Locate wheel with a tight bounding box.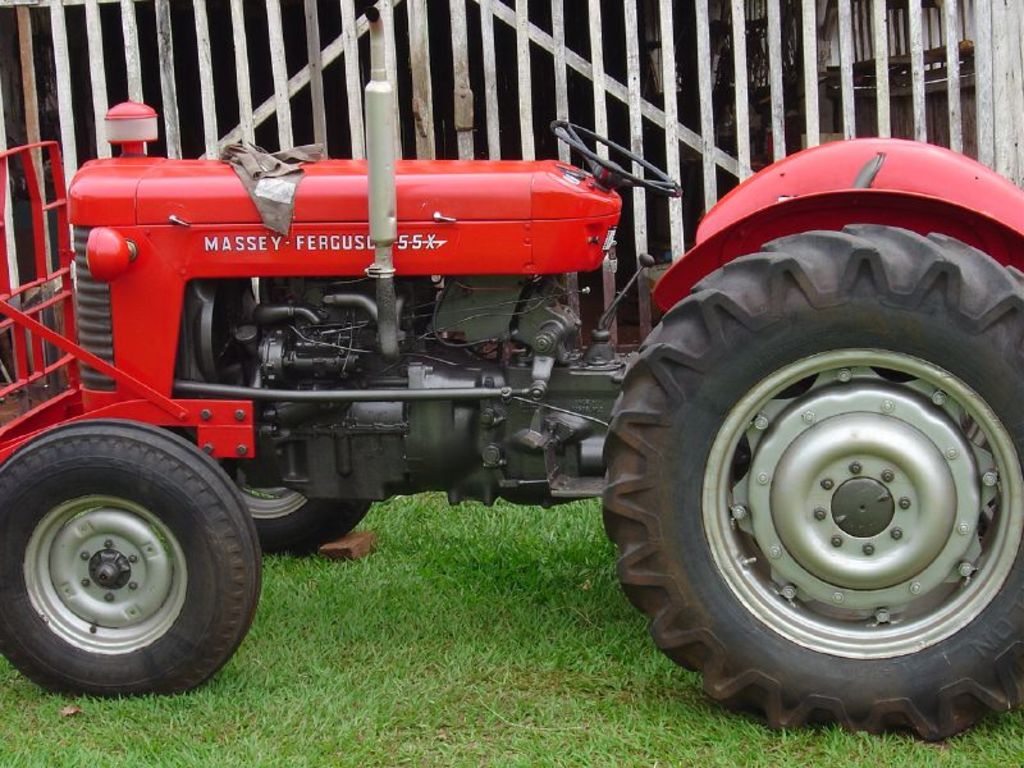
Rect(549, 120, 681, 192).
